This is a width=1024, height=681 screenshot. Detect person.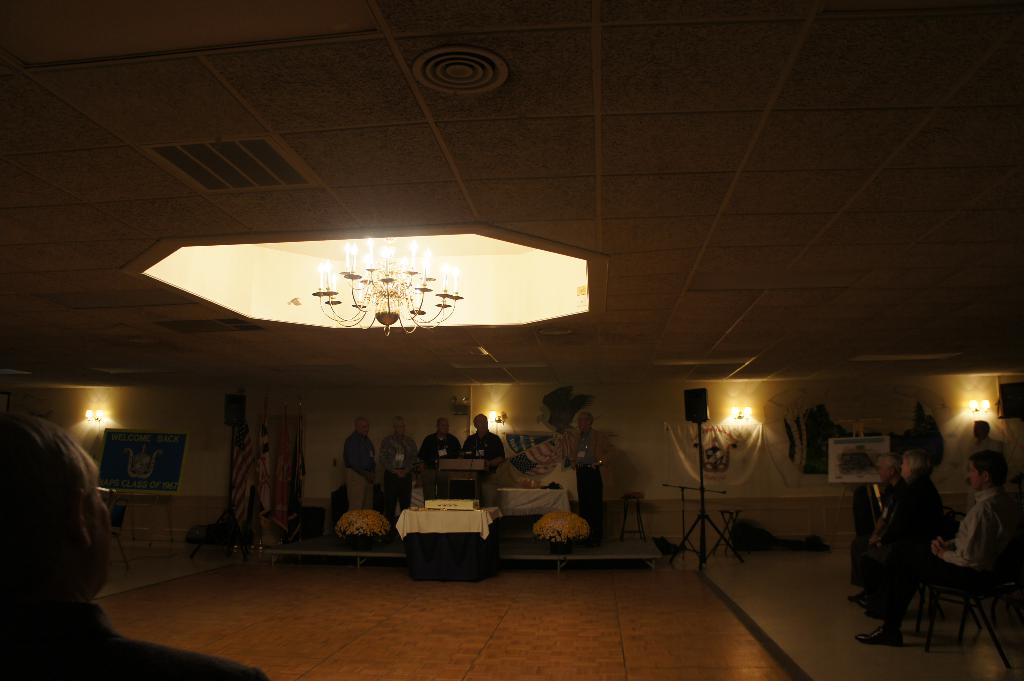
{"x1": 969, "y1": 421, "x2": 1010, "y2": 503}.
